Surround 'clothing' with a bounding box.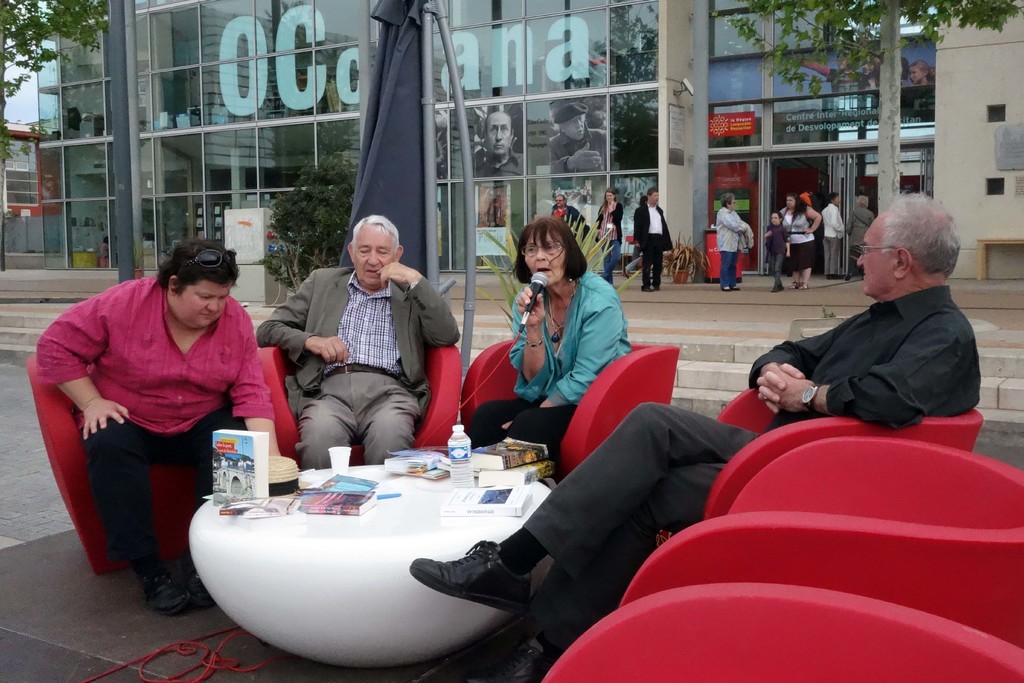
<box>765,201,819,274</box>.
